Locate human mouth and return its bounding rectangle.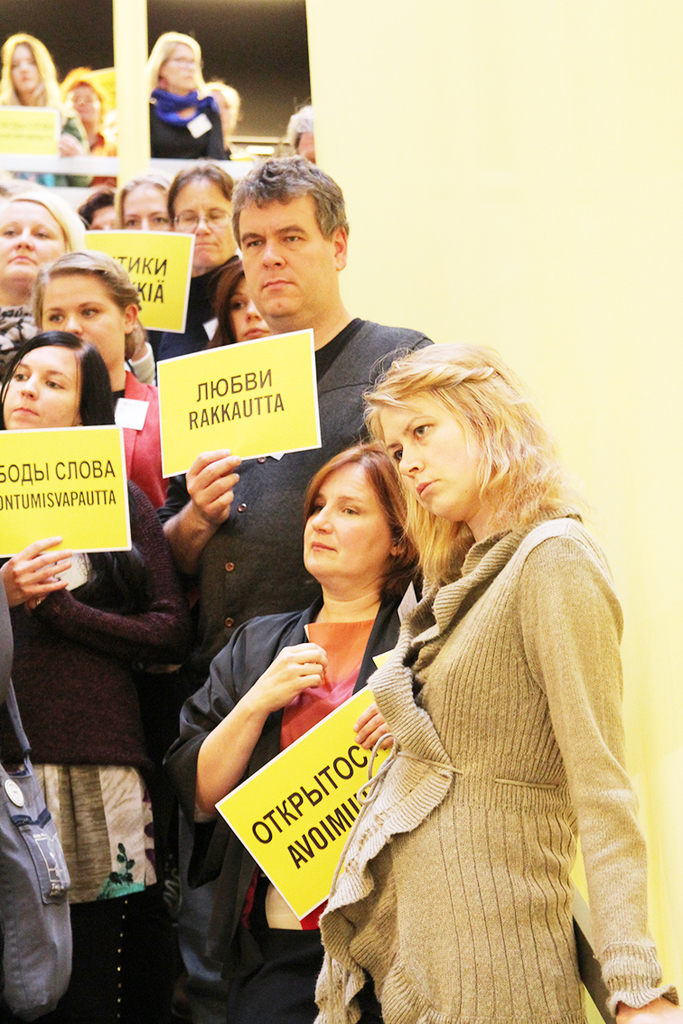
select_region(413, 478, 438, 498).
